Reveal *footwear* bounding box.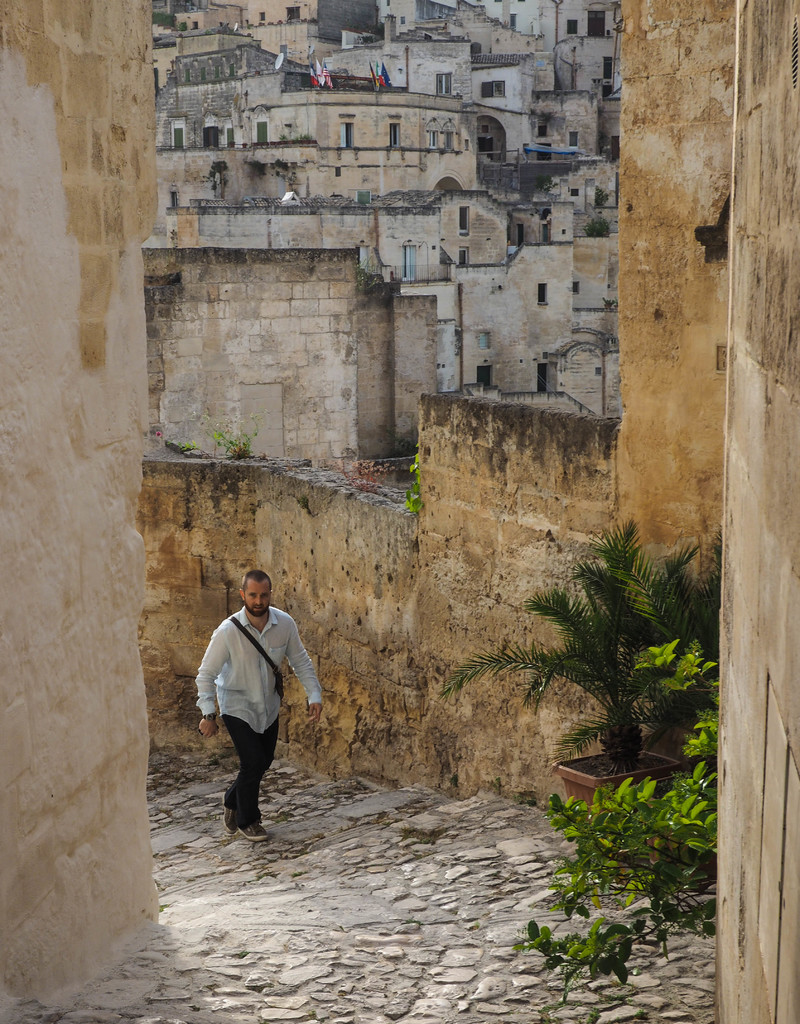
Revealed: rect(240, 823, 273, 840).
